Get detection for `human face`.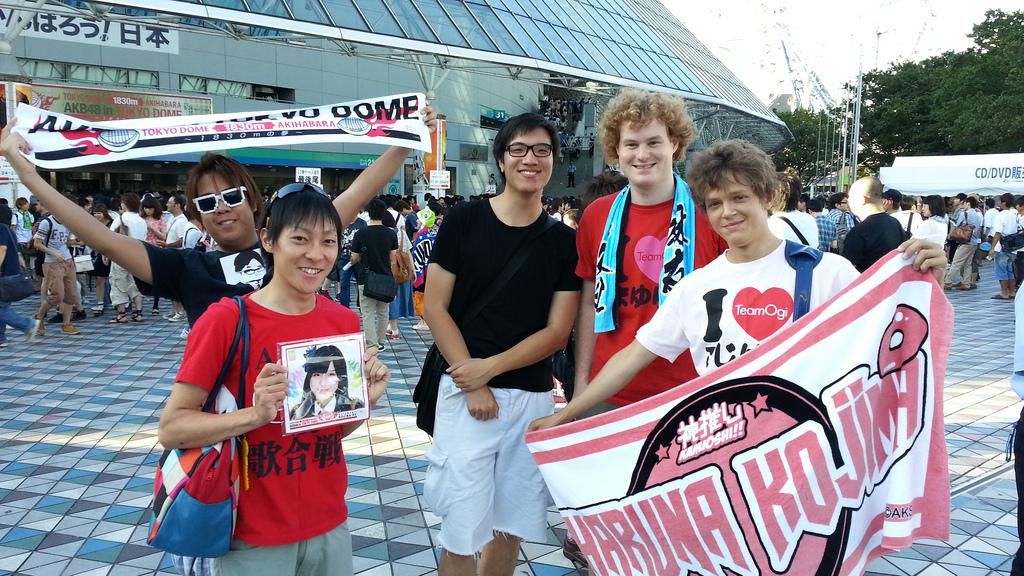
Detection: box=[841, 199, 848, 211].
